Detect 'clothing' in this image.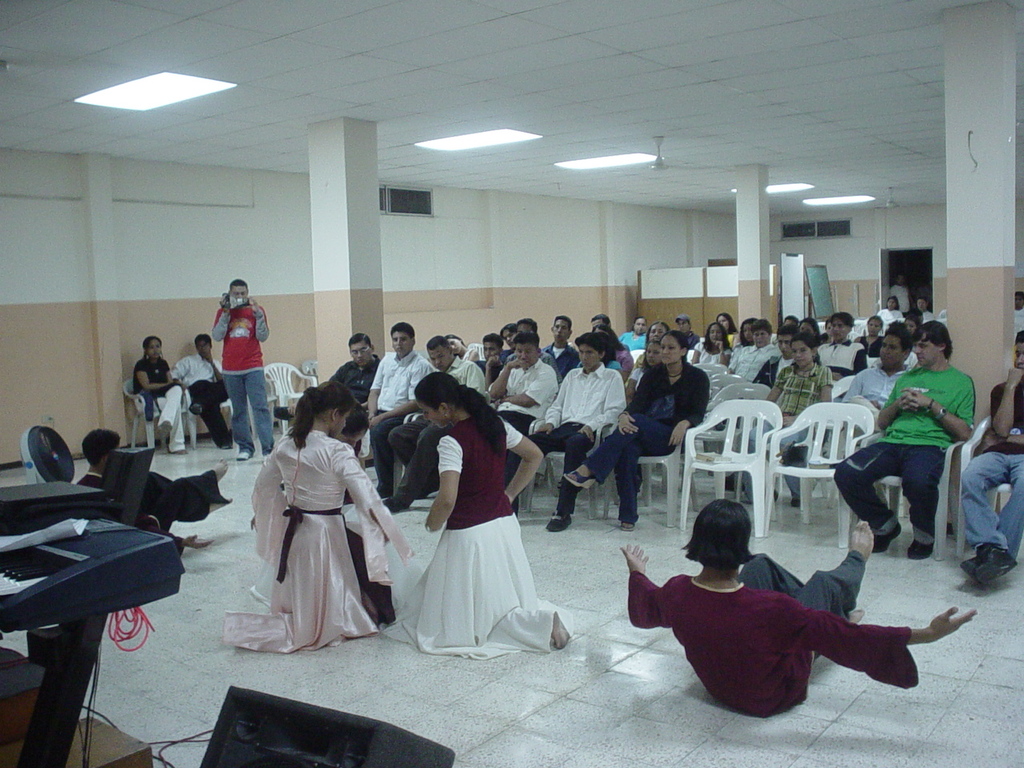
Detection: crop(406, 406, 561, 654).
